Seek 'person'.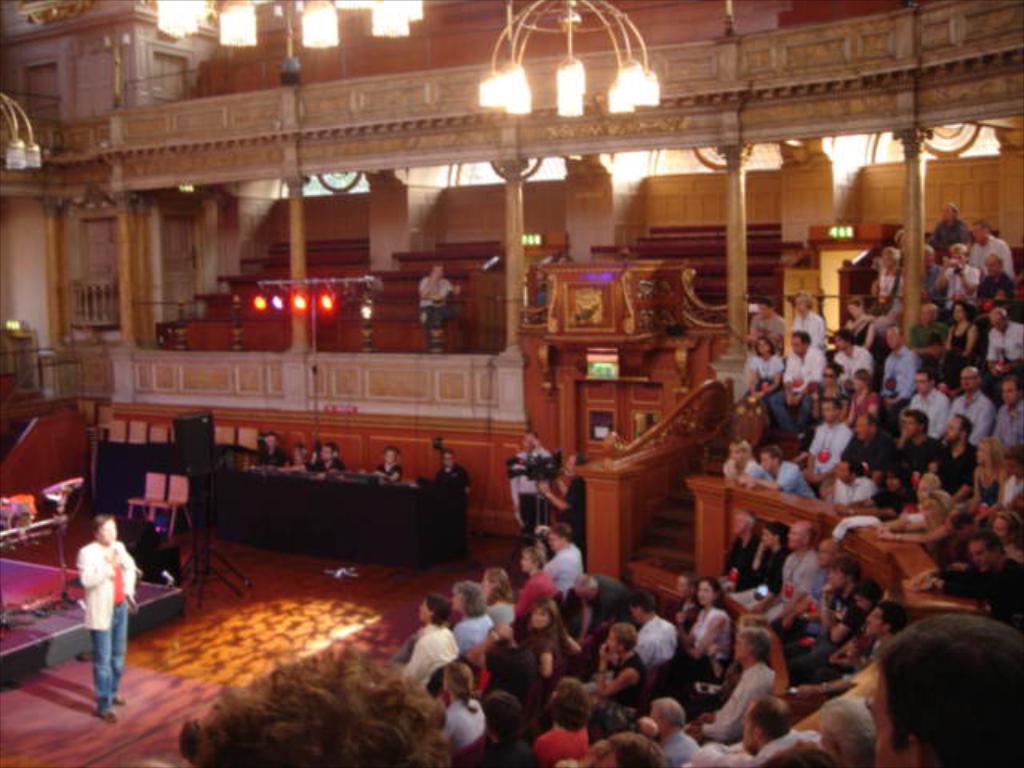
69 504 141 728.
